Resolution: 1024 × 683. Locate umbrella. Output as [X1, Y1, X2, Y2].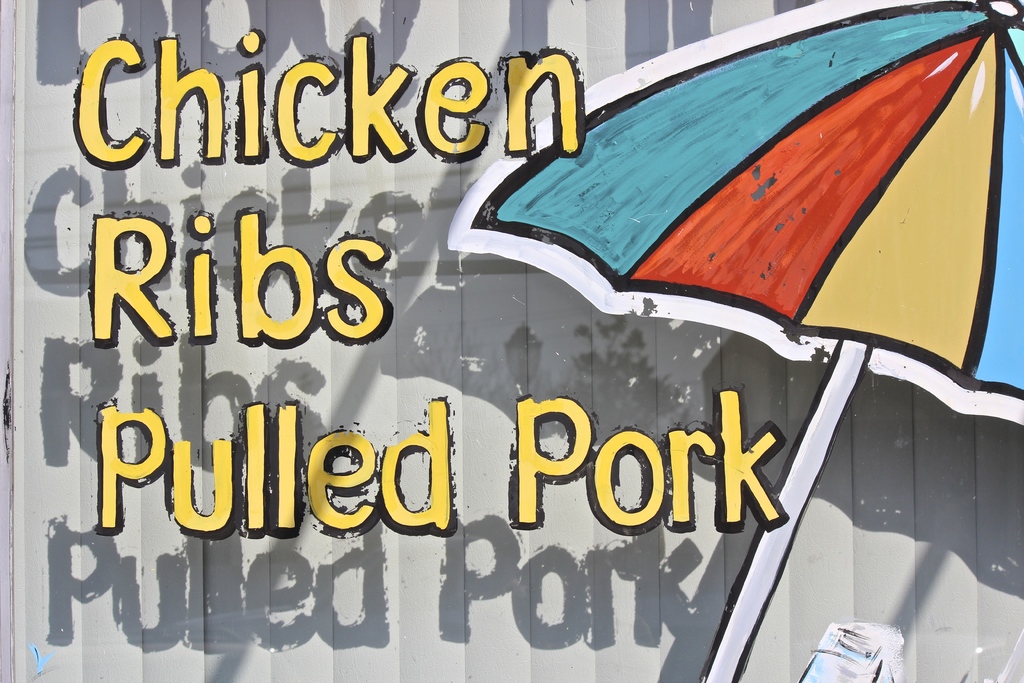
[445, 0, 1023, 682].
